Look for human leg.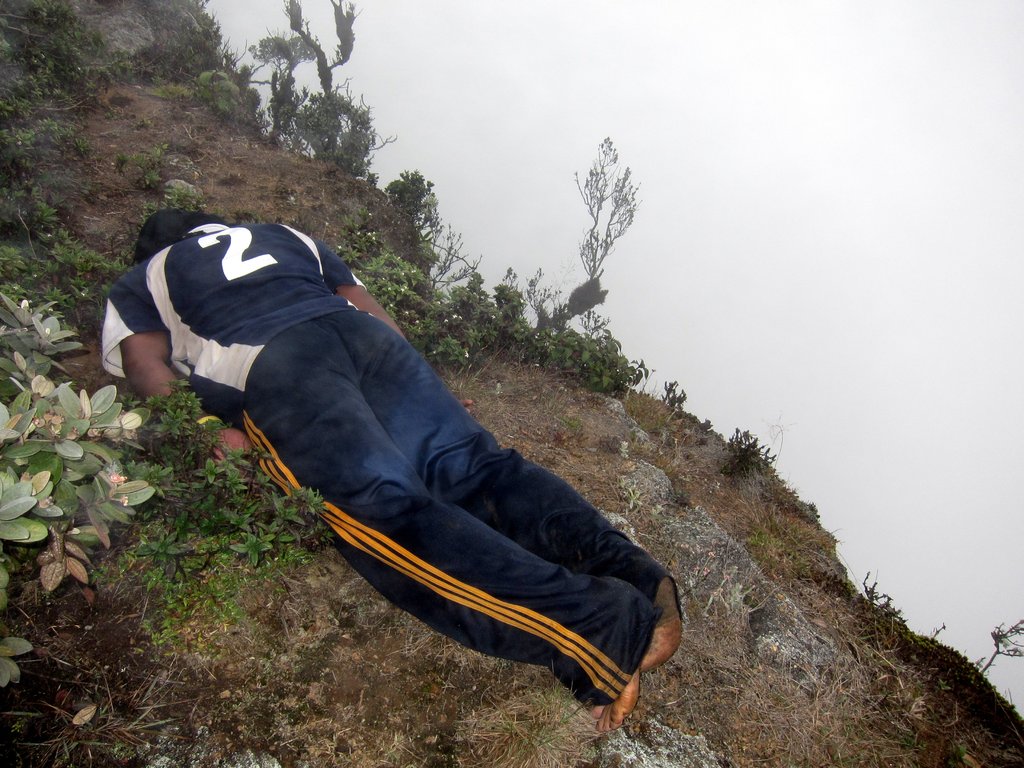
Found: locate(347, 306, 688, 674).
